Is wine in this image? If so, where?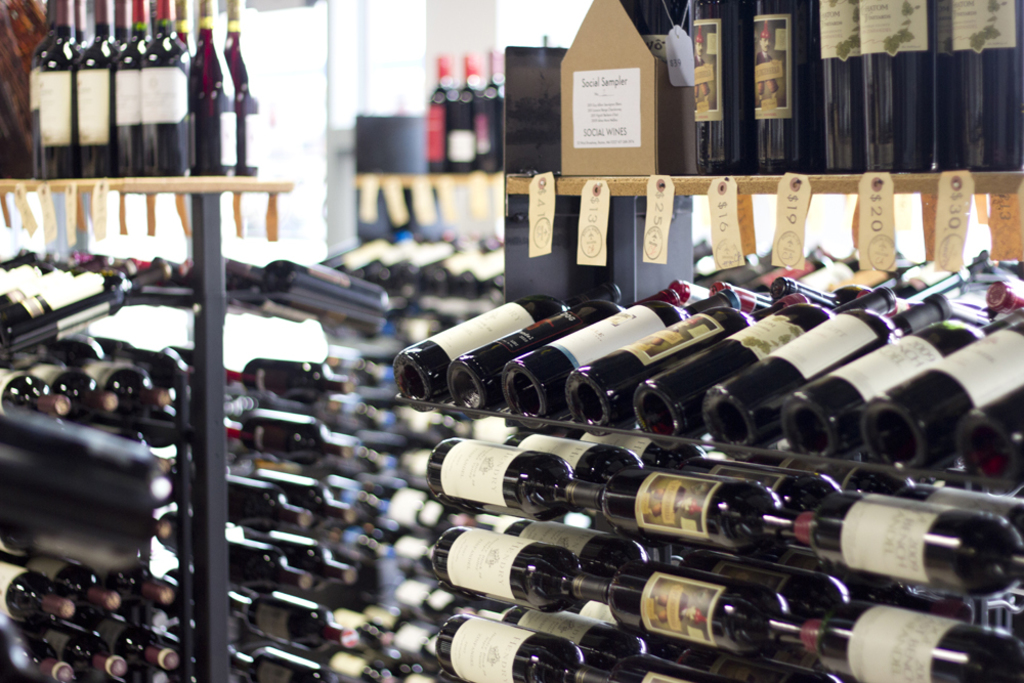
Yes, at pyautogui.locateOnScreen(689, 650, 848, 682).
